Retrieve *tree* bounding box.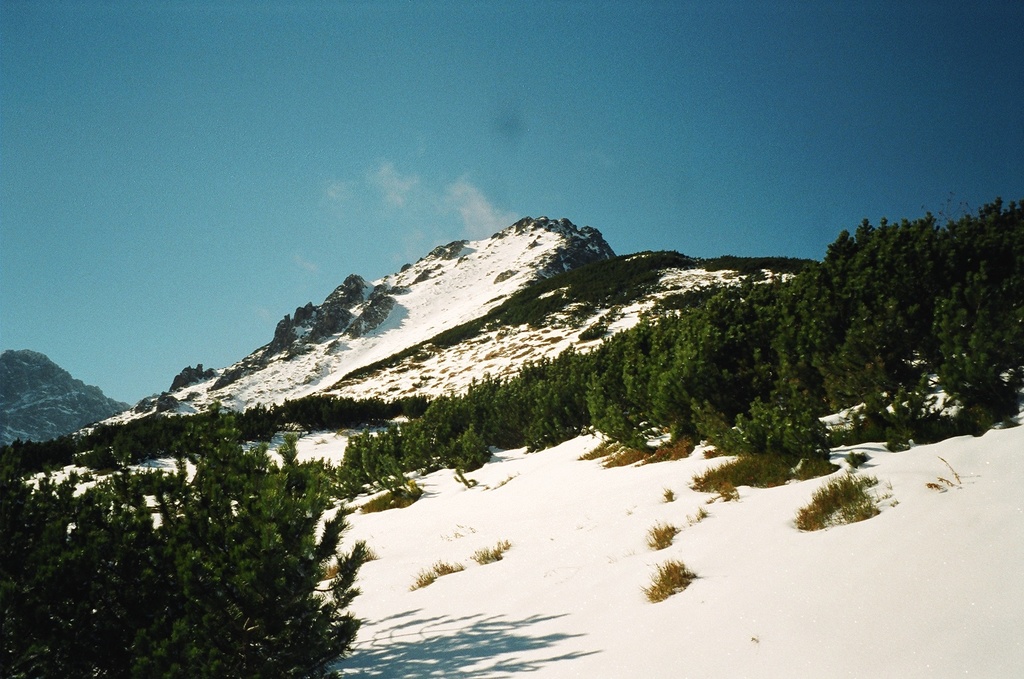
Bounding box: pyautogui.locateOnScreen(759, 260, 852, 446).
